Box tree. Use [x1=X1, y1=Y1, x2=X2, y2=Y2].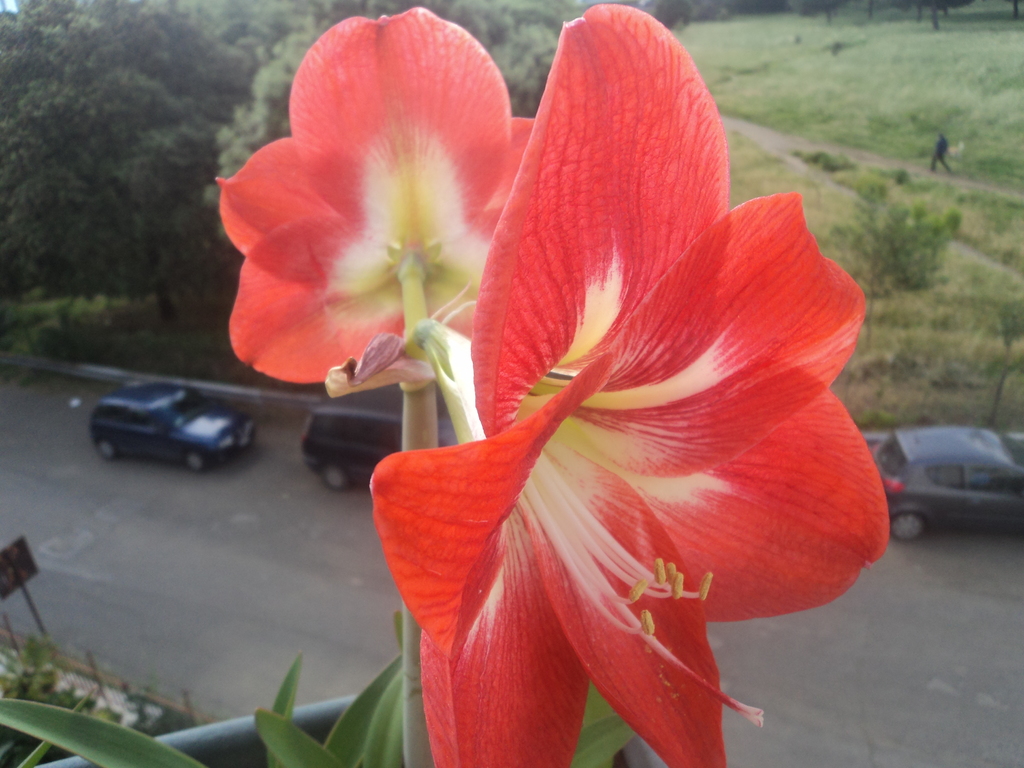
[x1=812, y1=183, x2=961, y2=352].
